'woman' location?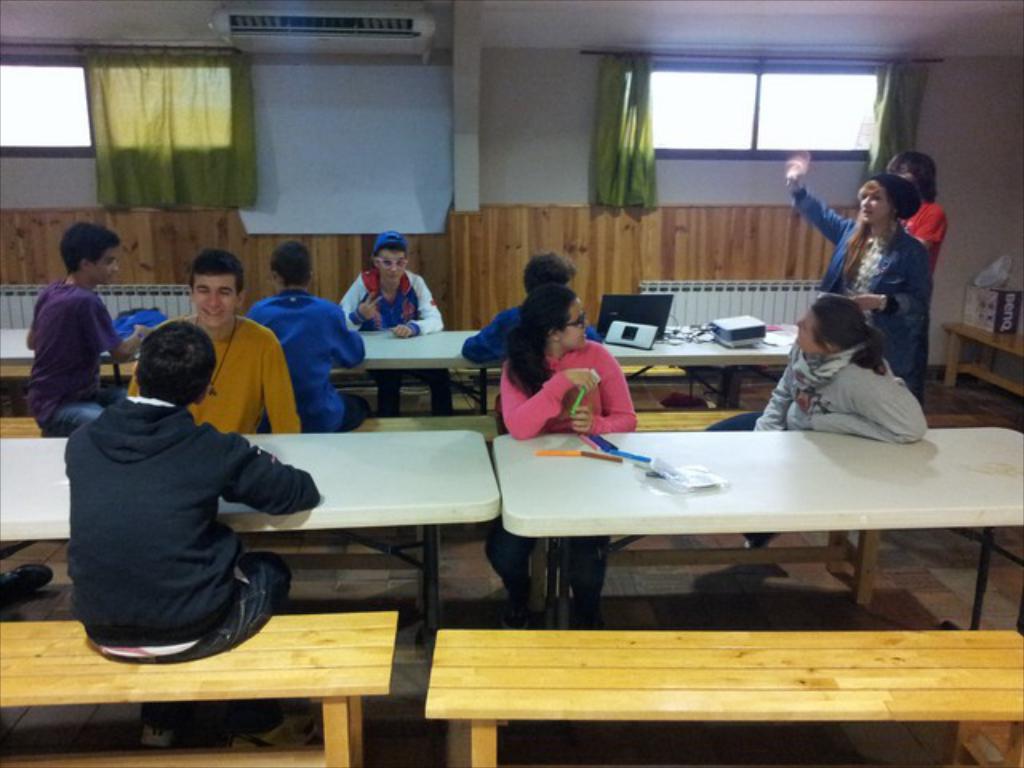
box(805, 163, 955, 382)
